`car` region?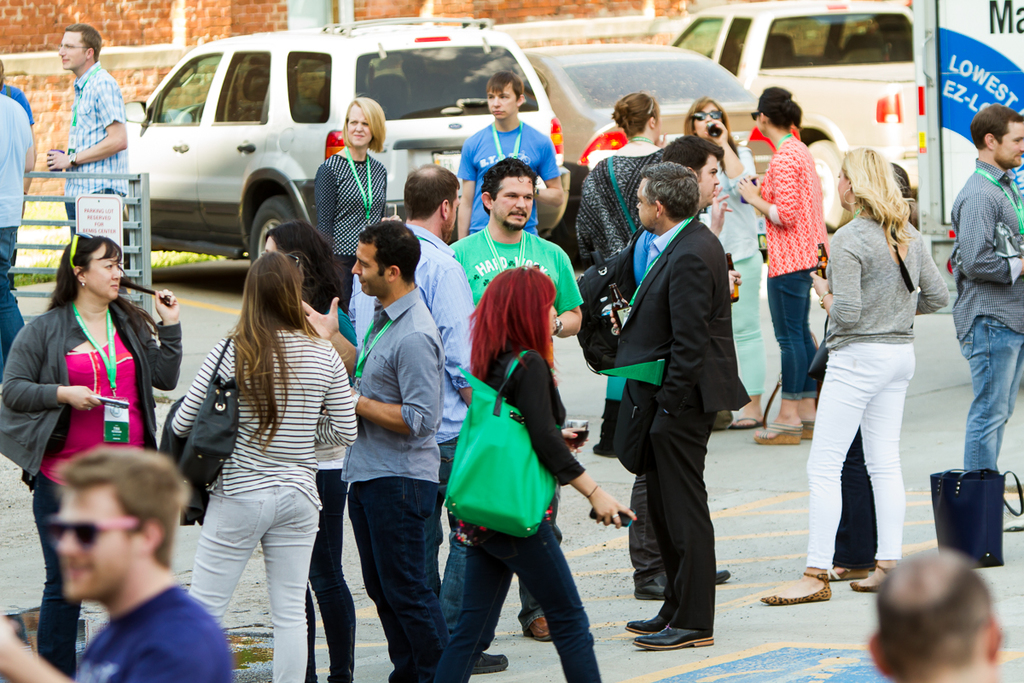
{"left": 79, "top": 57, "right": 517, "bottom": 277}
